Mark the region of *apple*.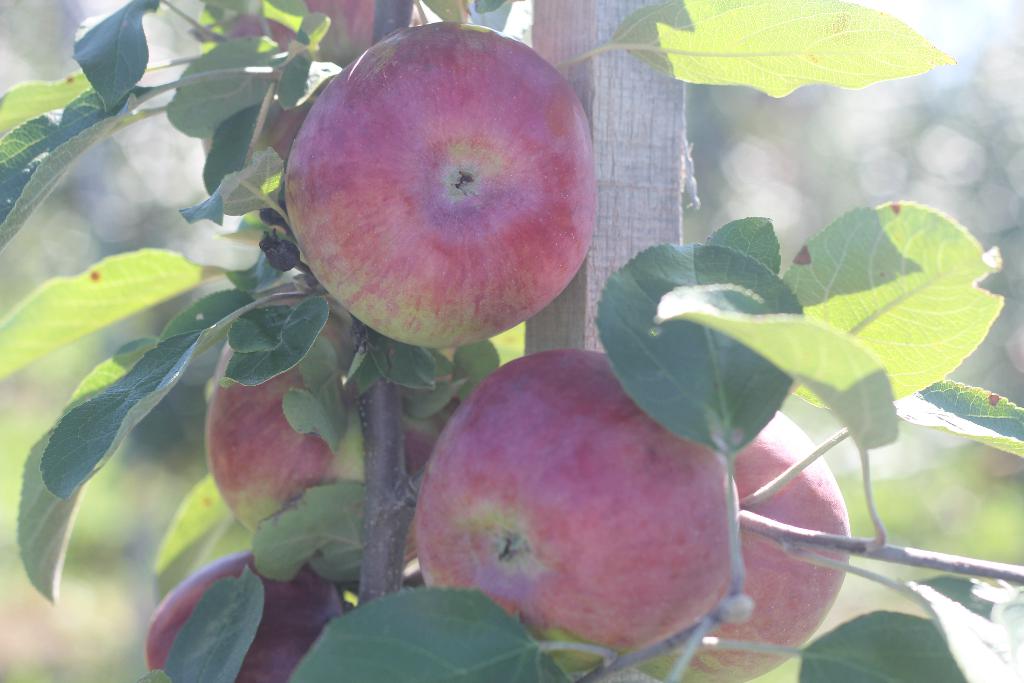
Region: 412:344:734:672.
